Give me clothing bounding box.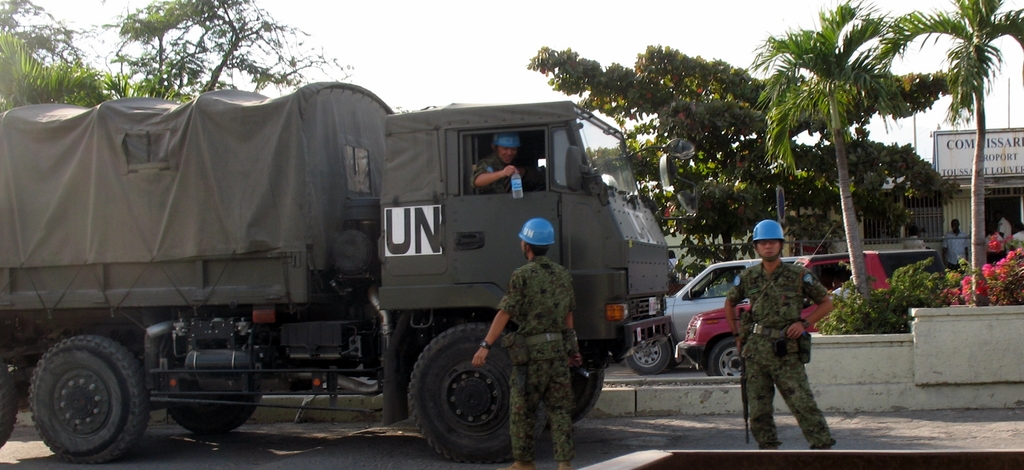
crop(1007, 229, 1021, 244).
